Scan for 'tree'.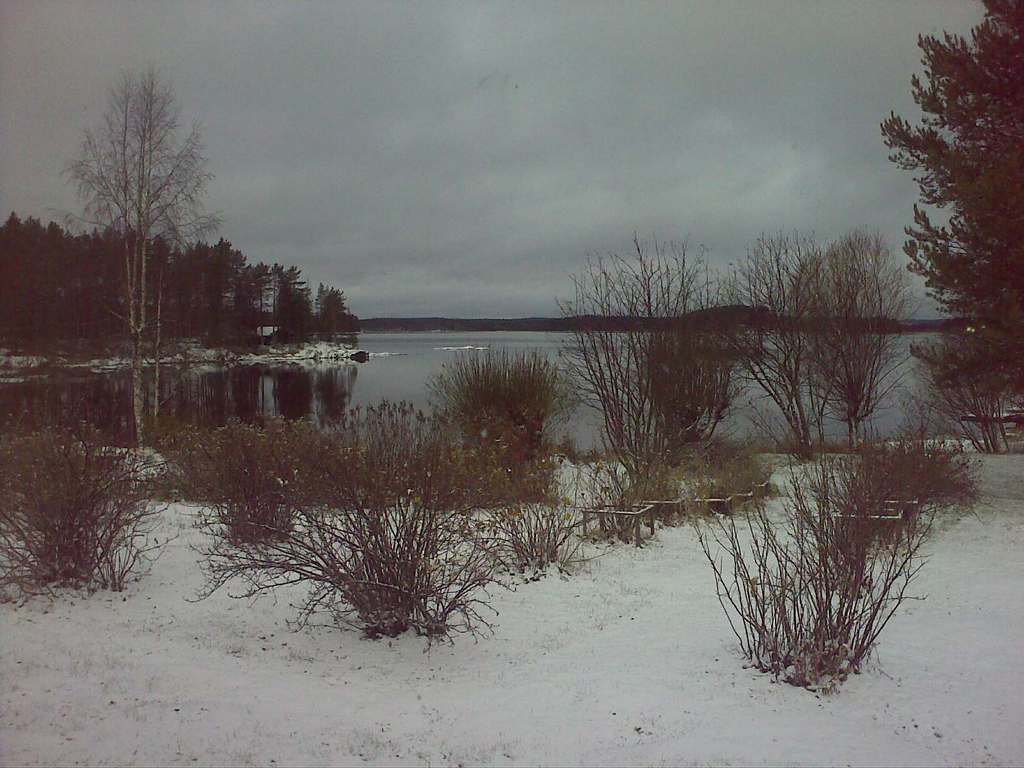
Scan result: BBox(886, 0, 1023, 358).
